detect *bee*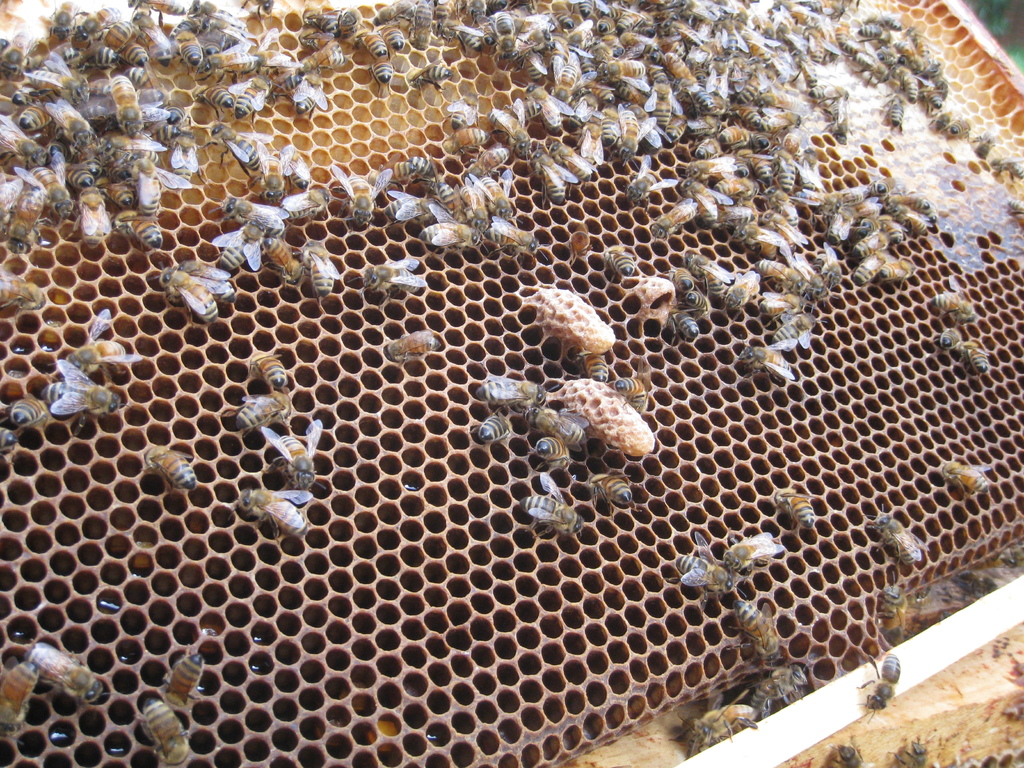
left=0, top=124, right=39, bottom=174
